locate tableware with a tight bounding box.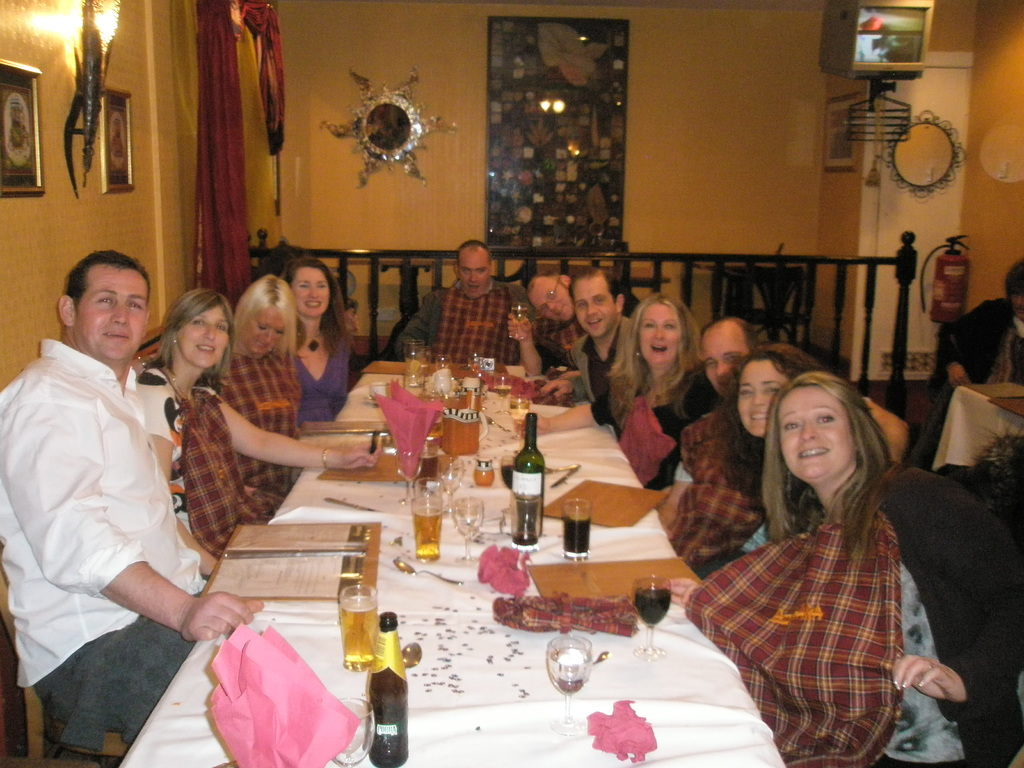
(left=472, top=458, right=493, bottom=488).
